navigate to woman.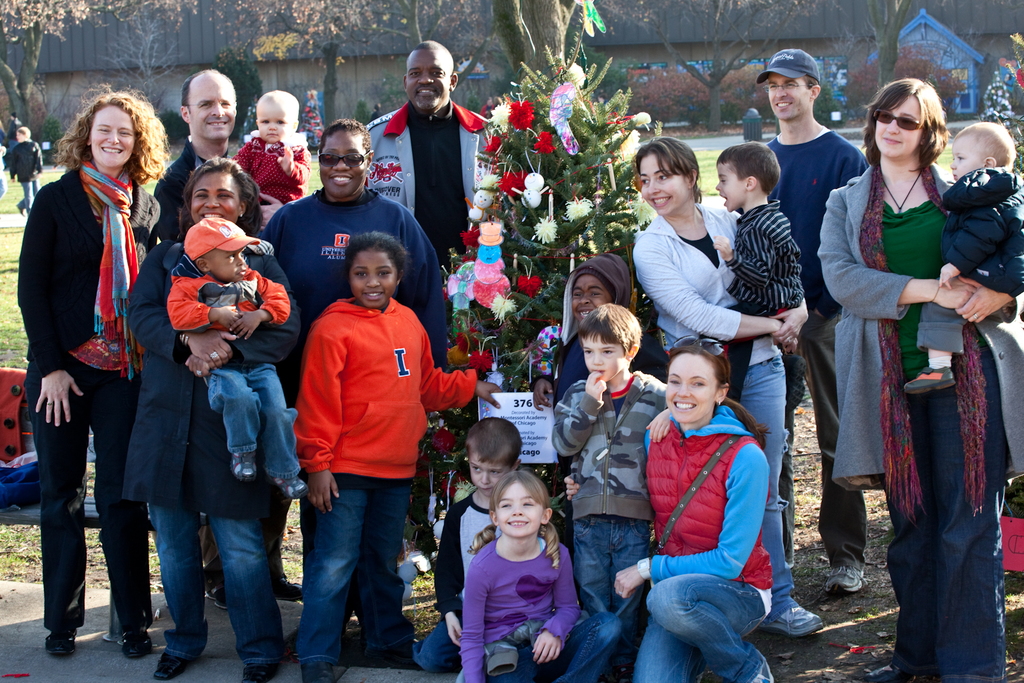
Navigation target: rect(22, 75, 160, 641).
